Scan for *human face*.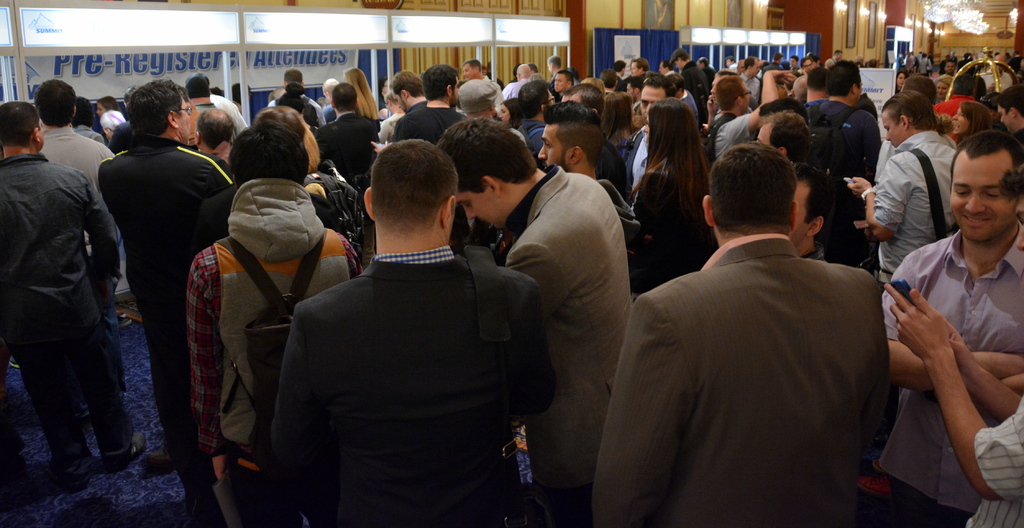
Scan result: BBox(176, 97, 193, 142).
